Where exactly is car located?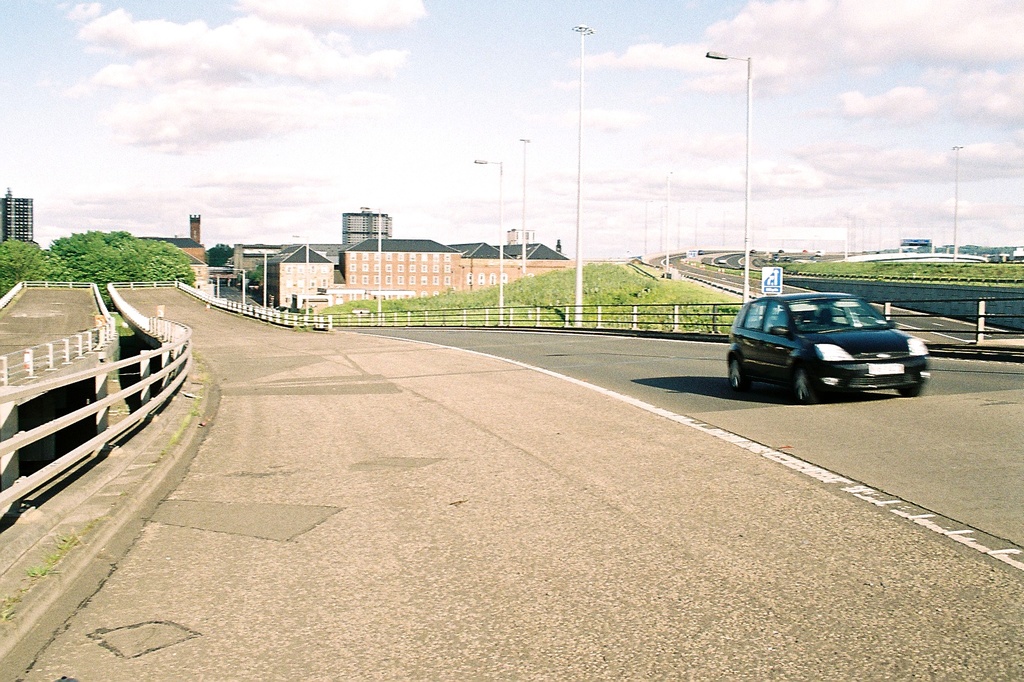
Its bounding box is 726/278/928/396.
